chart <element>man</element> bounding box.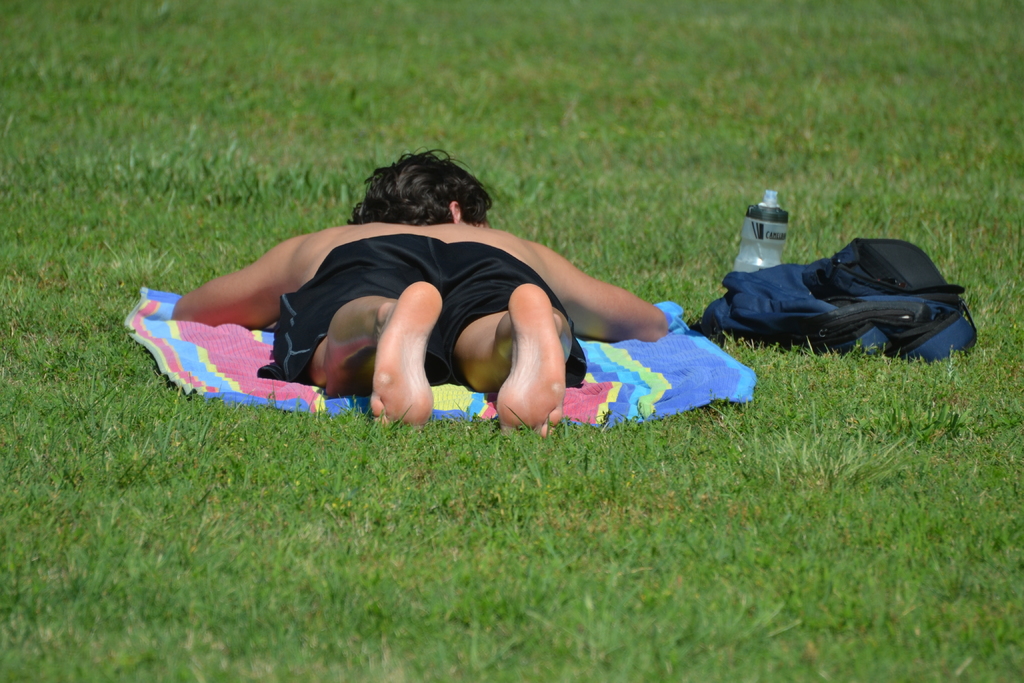
Charted: bbox=(166, 144, 668, 429).
